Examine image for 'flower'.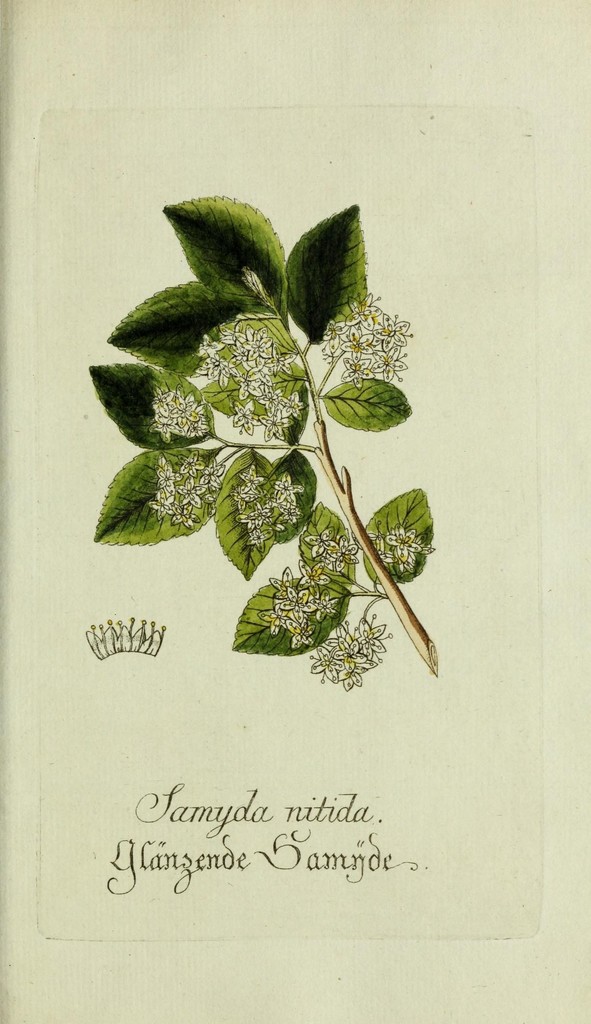
Examination result: [155, 387, 204, 426].
